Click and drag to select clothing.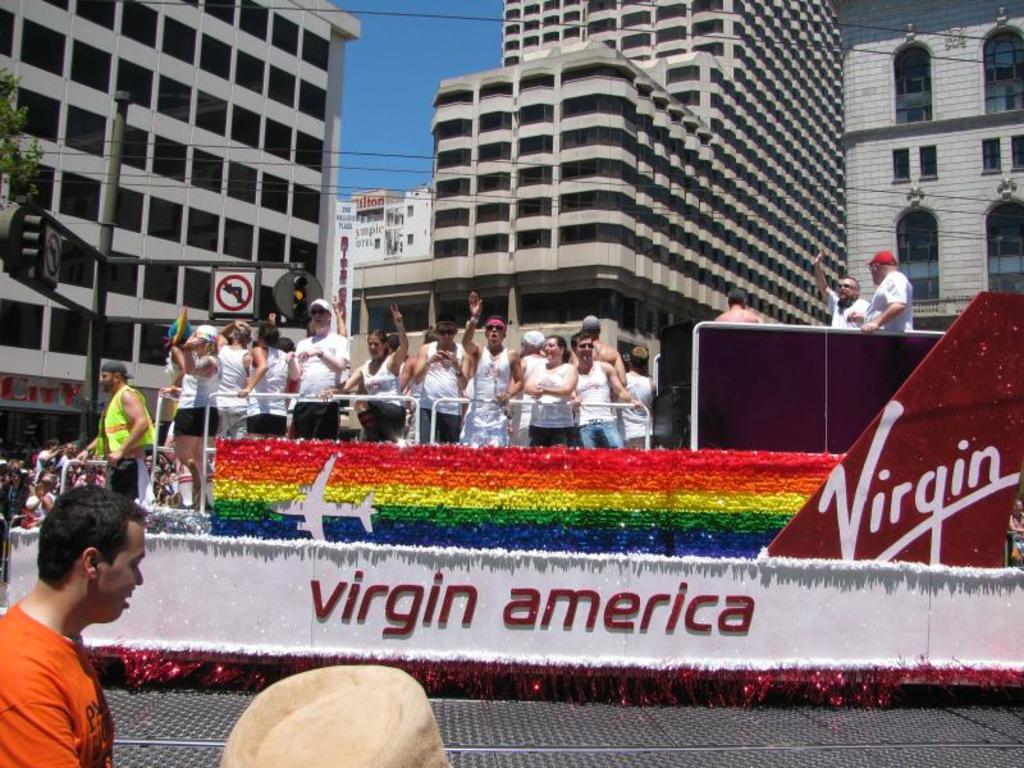
Selection: Rect(424, 356, 466, 440).
